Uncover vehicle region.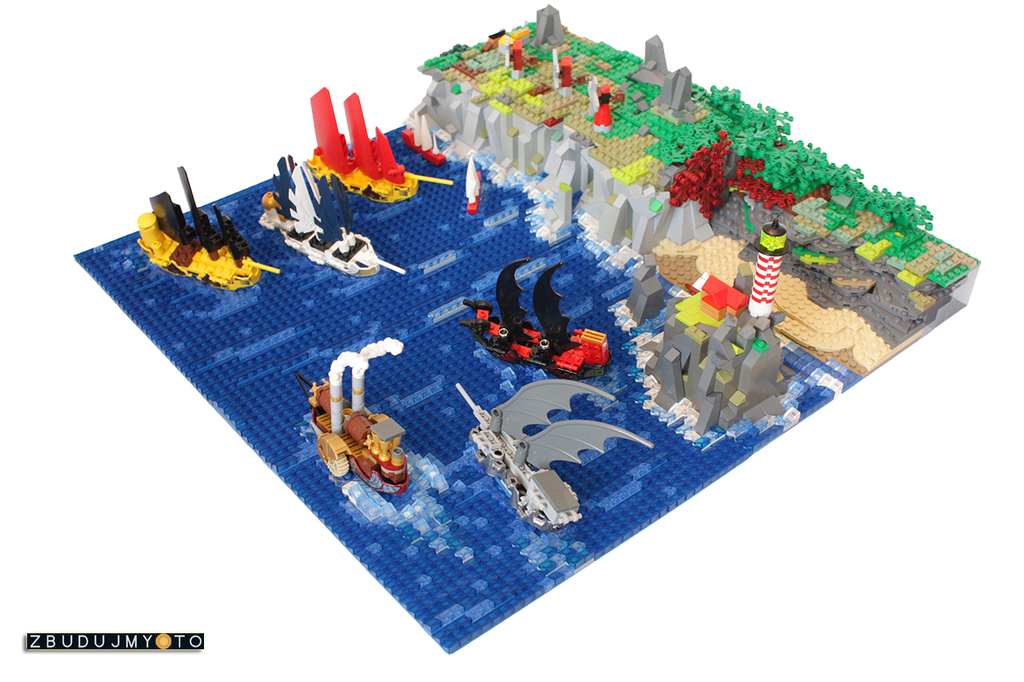
Uncovered: x1=300, y1=357, x2=409, y2=495.
